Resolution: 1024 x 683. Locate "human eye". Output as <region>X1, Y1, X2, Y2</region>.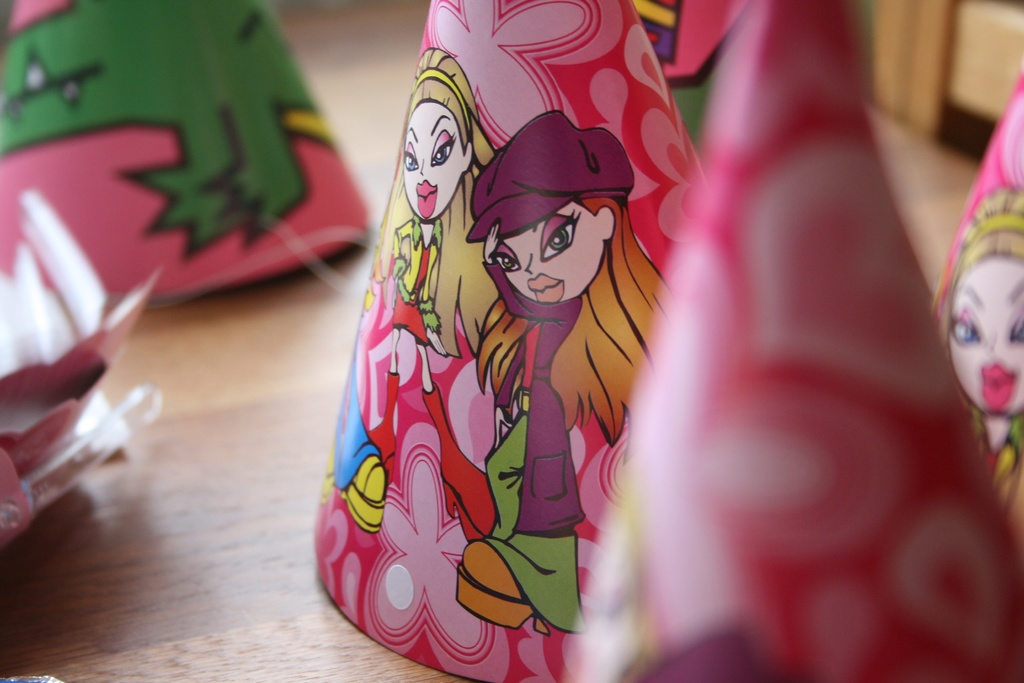
<region>430, 134, 458, 163</region>.
